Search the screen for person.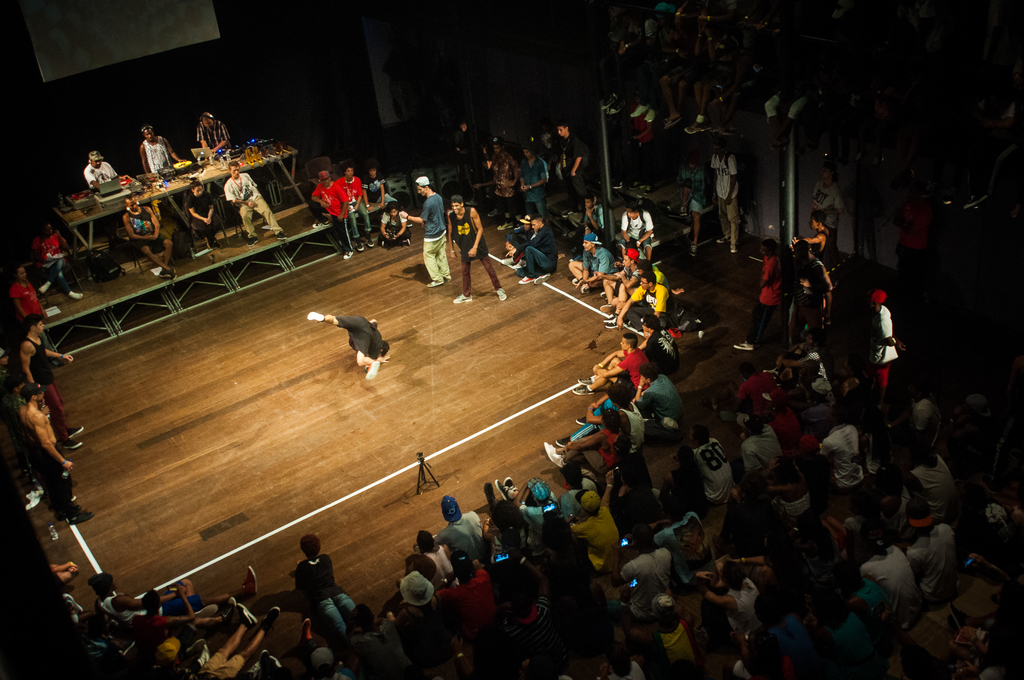
Found at crop(758, 453, 824, 524).
